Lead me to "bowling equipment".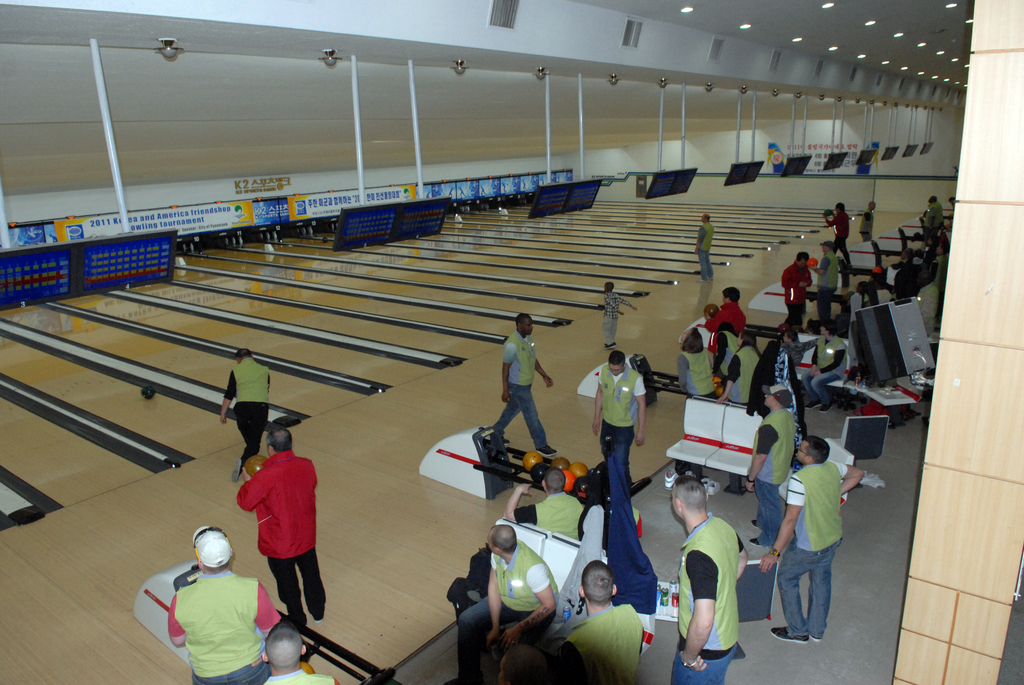
Lead to <box>419,427,651,508</box>.
